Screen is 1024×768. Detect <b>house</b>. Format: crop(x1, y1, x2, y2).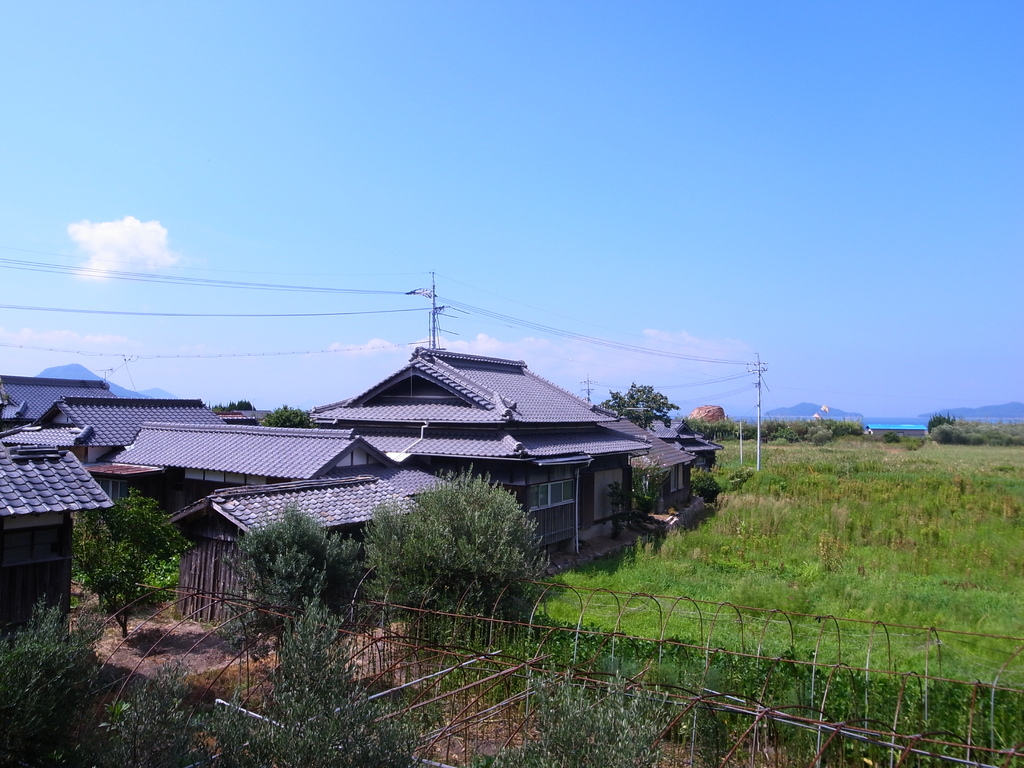
crop(56, 396, 209, 509).
